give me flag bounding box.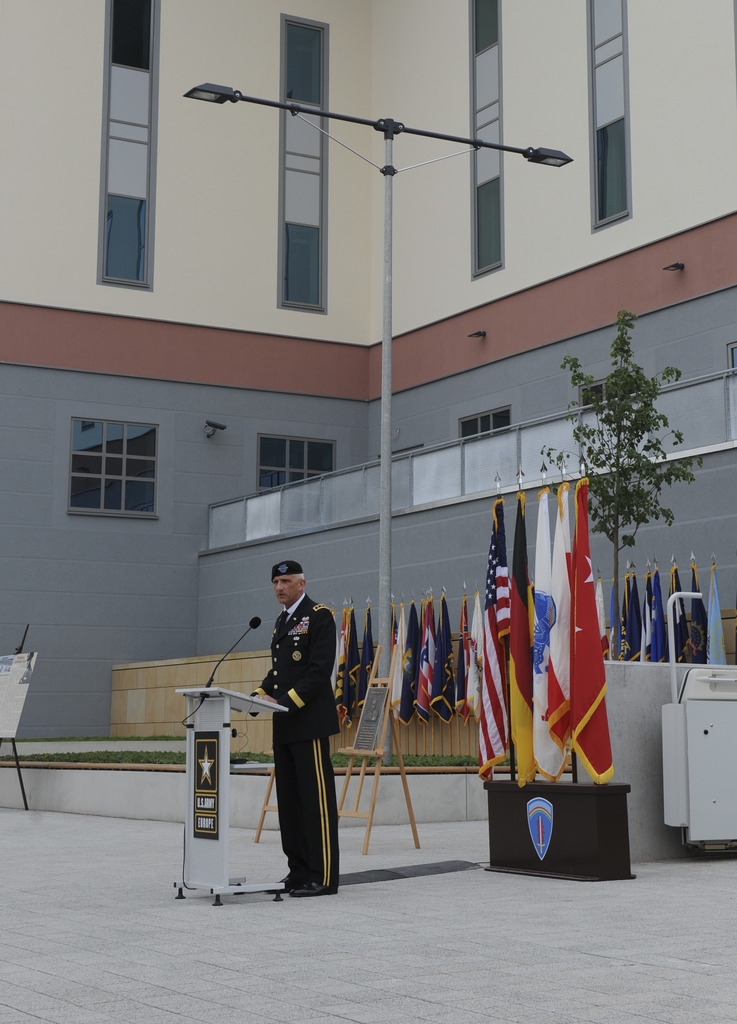
407,601,442,720.
